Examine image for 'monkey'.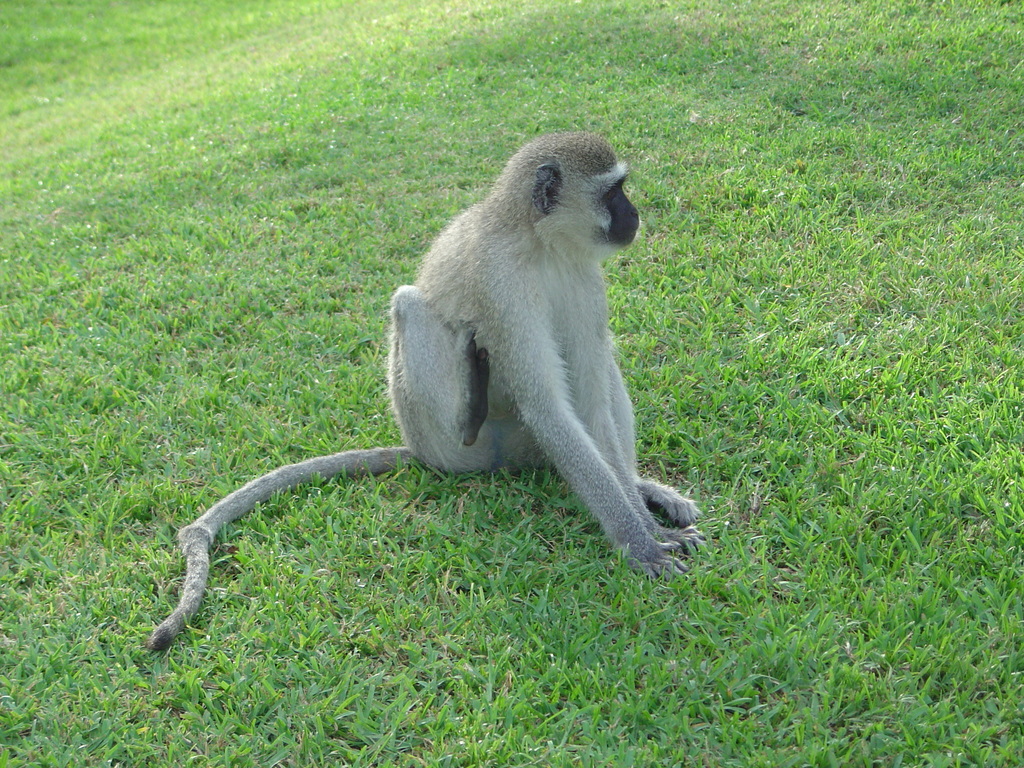
Examination result: BBox(152, 131, 704, 646).
